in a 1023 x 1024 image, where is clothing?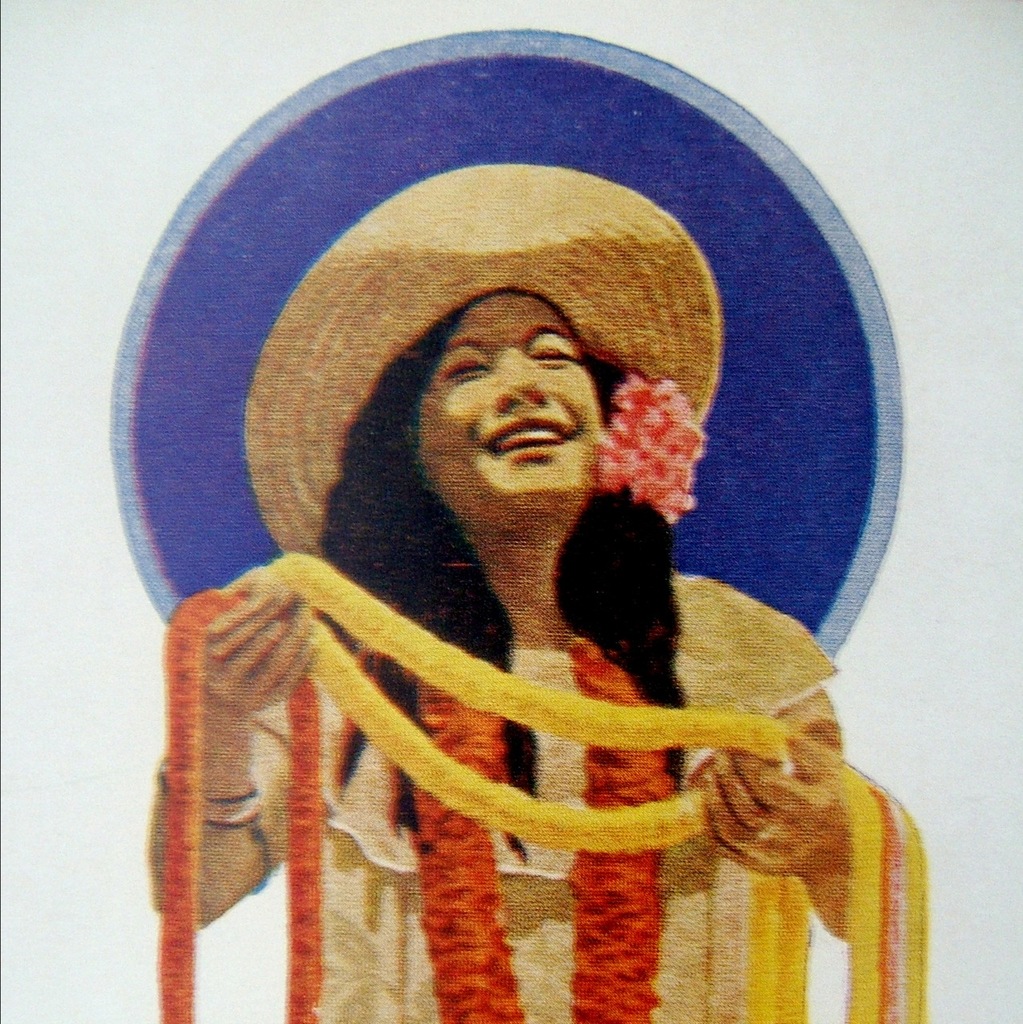
244:570:839:1023.
